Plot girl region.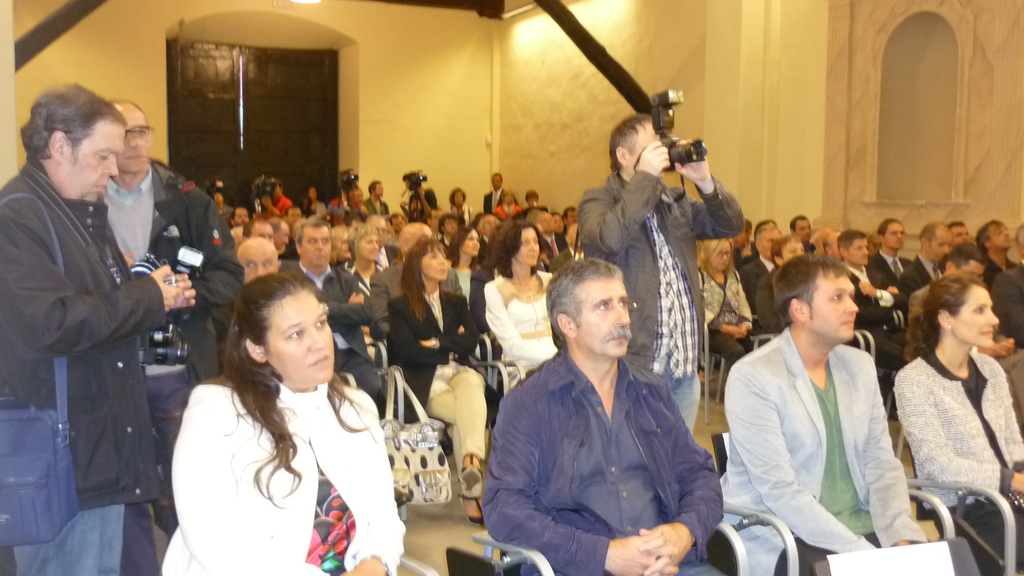
Plotted at bbox(486, 220, 559, 384).
